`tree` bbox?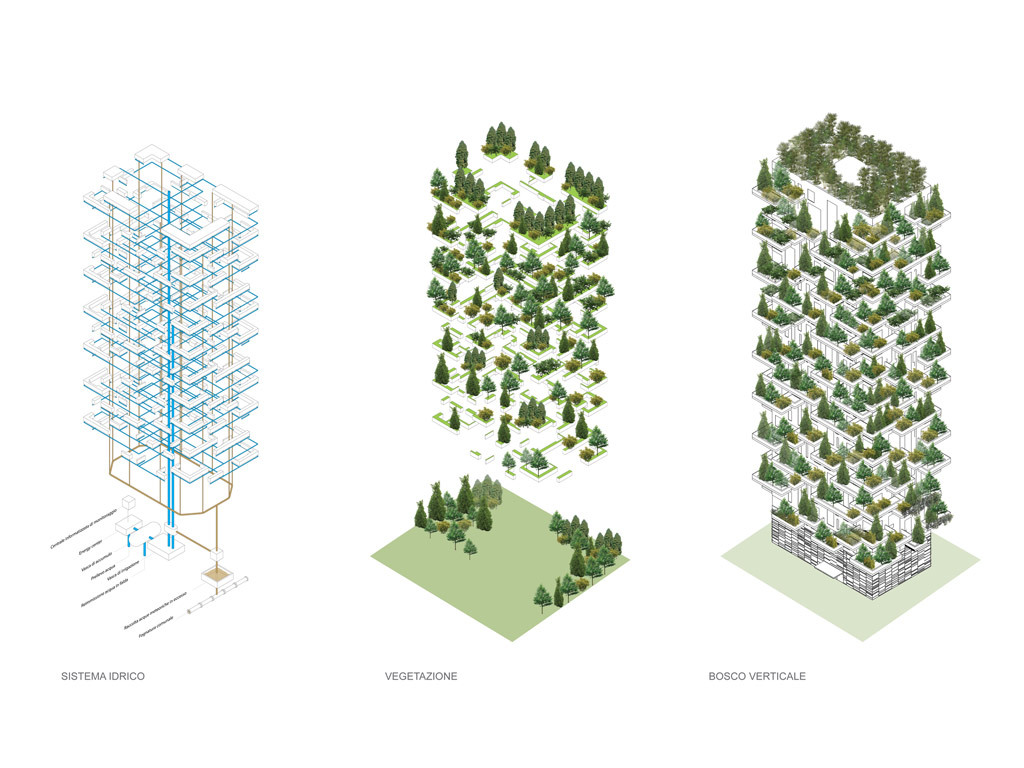
[left=509, top=352, right=528, bottom=371]
